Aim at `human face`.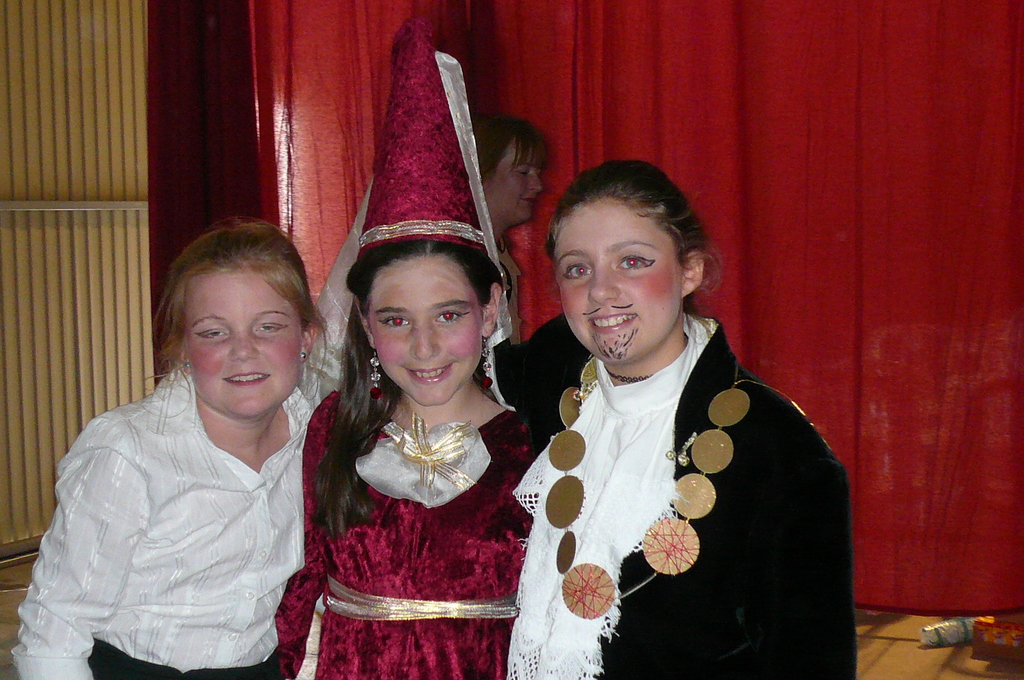
Aimed at region(485, 138, 541, 227).
